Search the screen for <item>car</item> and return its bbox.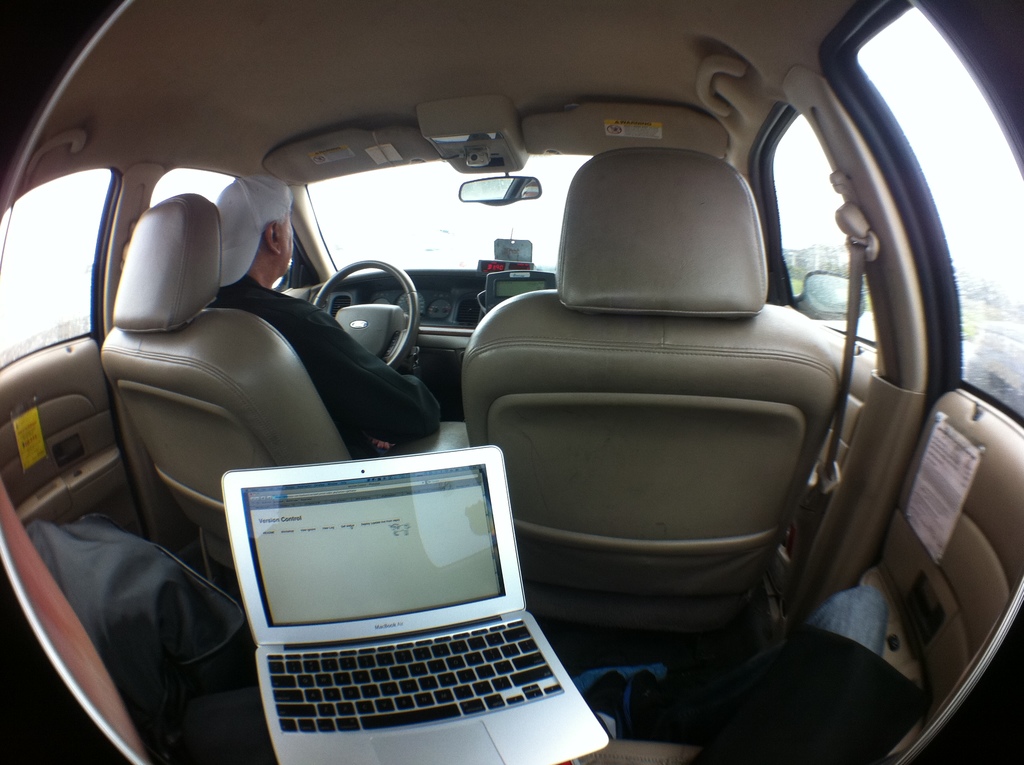
Found: x1=88, y1=20, x2=1023, y2=758.
